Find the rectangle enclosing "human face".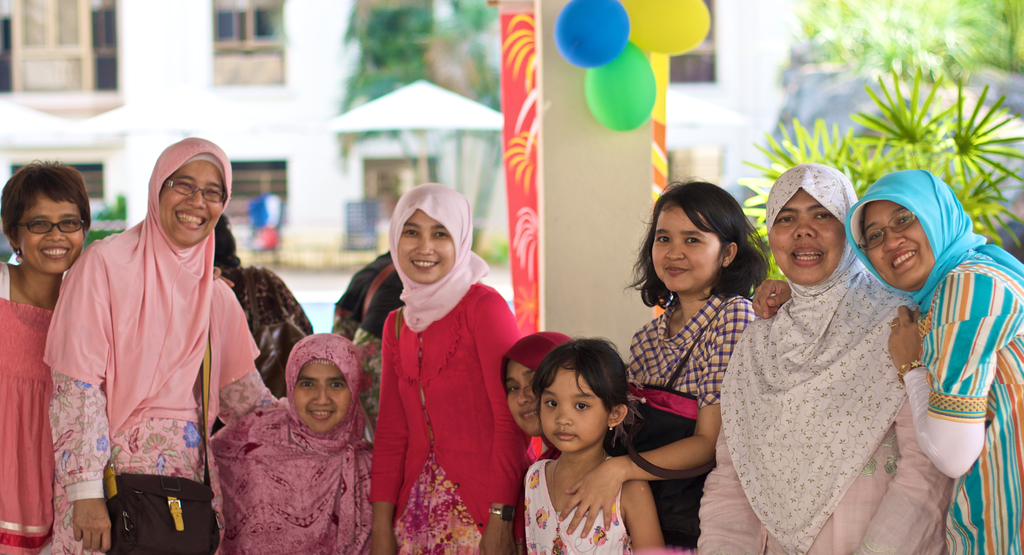
[538, 366, 604, 456].
